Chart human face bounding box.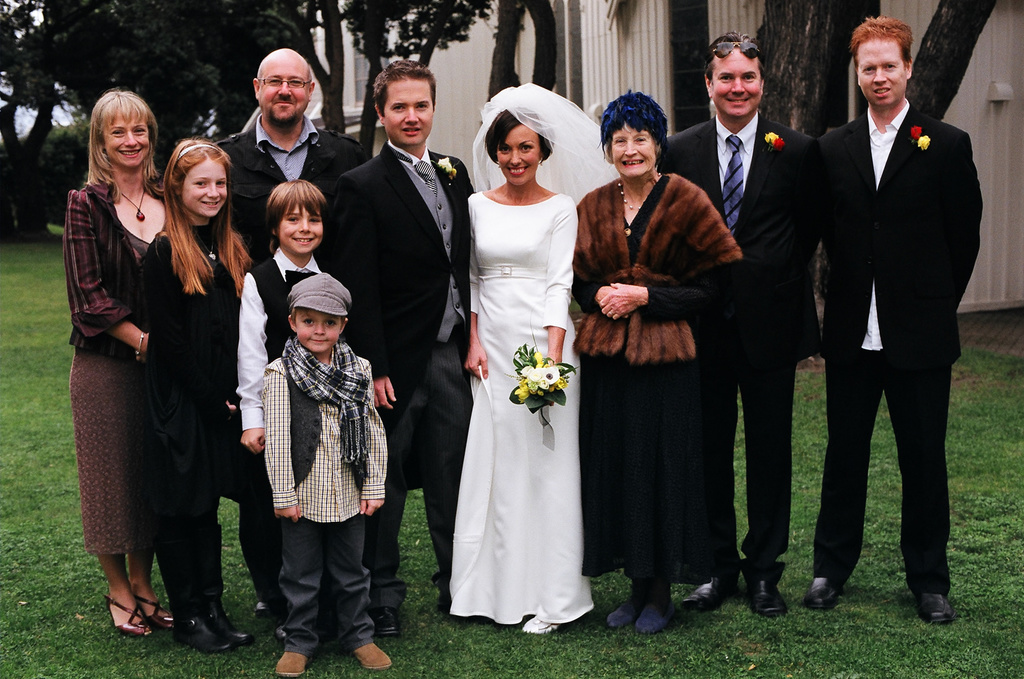
Charted: region(101, 111, 154, 166).
